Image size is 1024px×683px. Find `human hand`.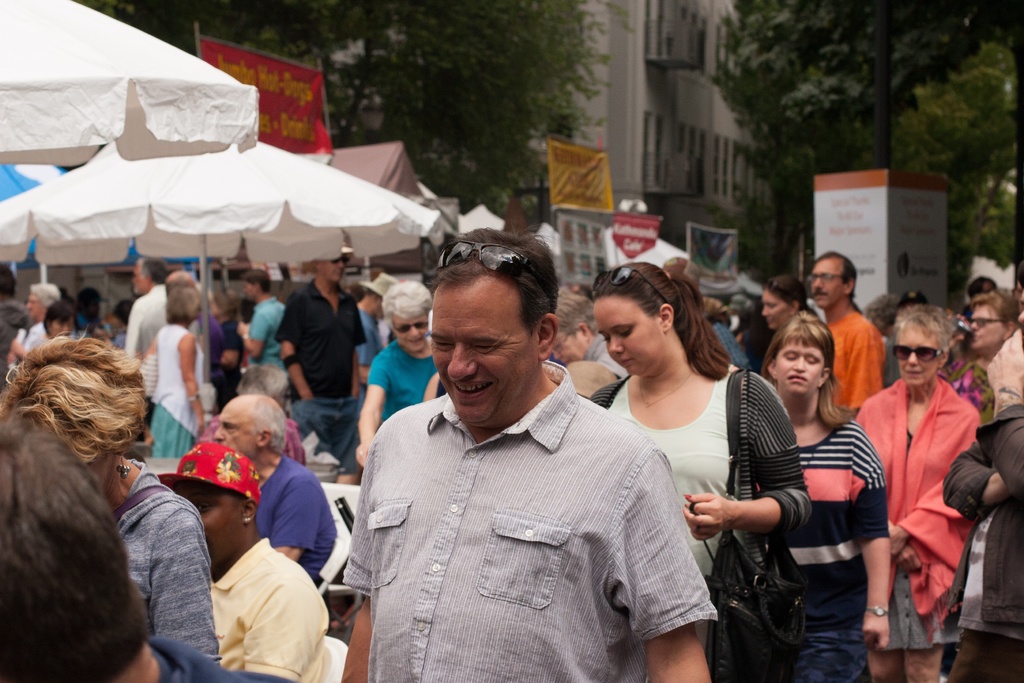
{"left": 697, "top": 488, "right": 799, "bottom": 555}.
